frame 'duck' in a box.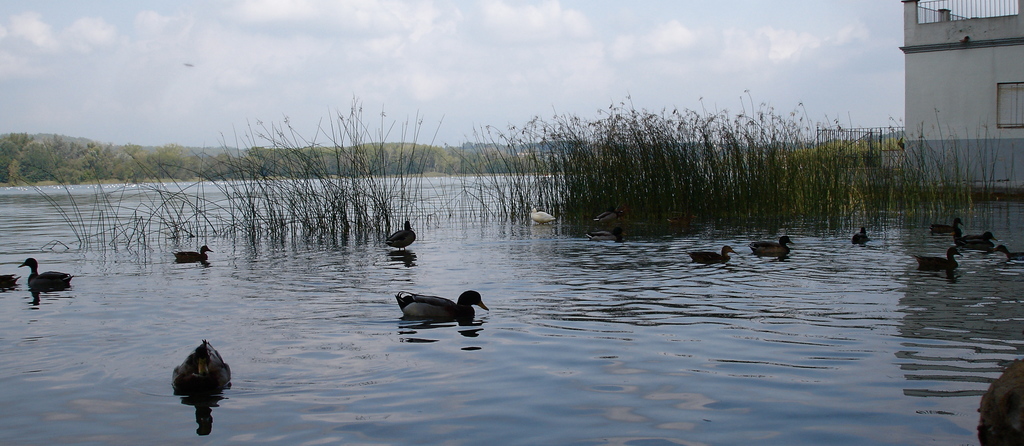
{"x1": 849, "y1": 223, "x2": 876, "y2": 246}.
